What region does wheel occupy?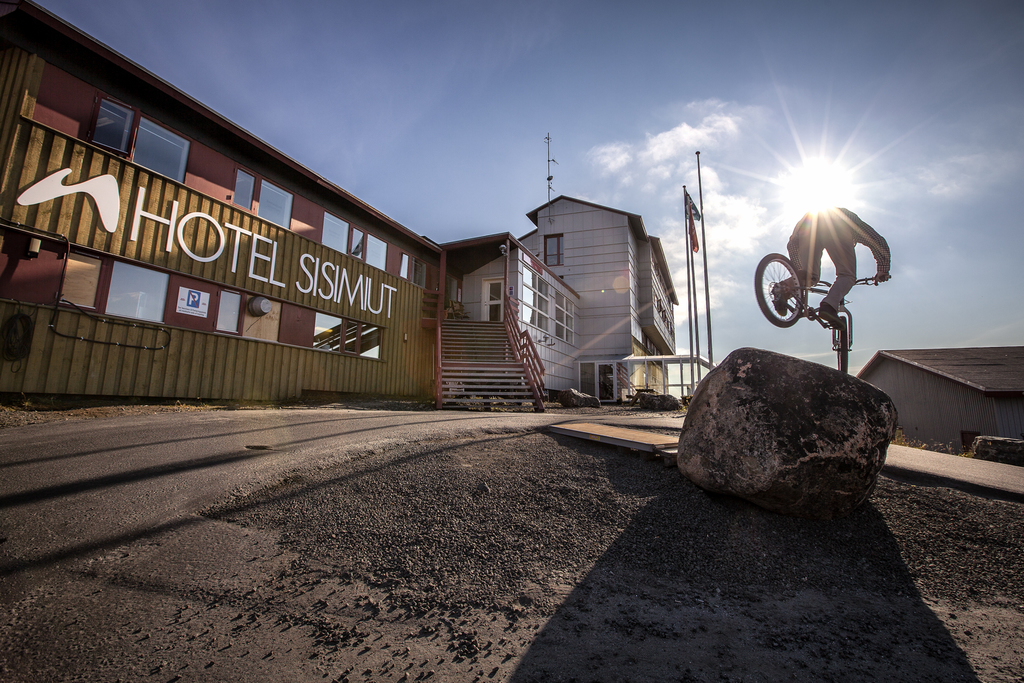
rect(832, 317, 852, 376).
